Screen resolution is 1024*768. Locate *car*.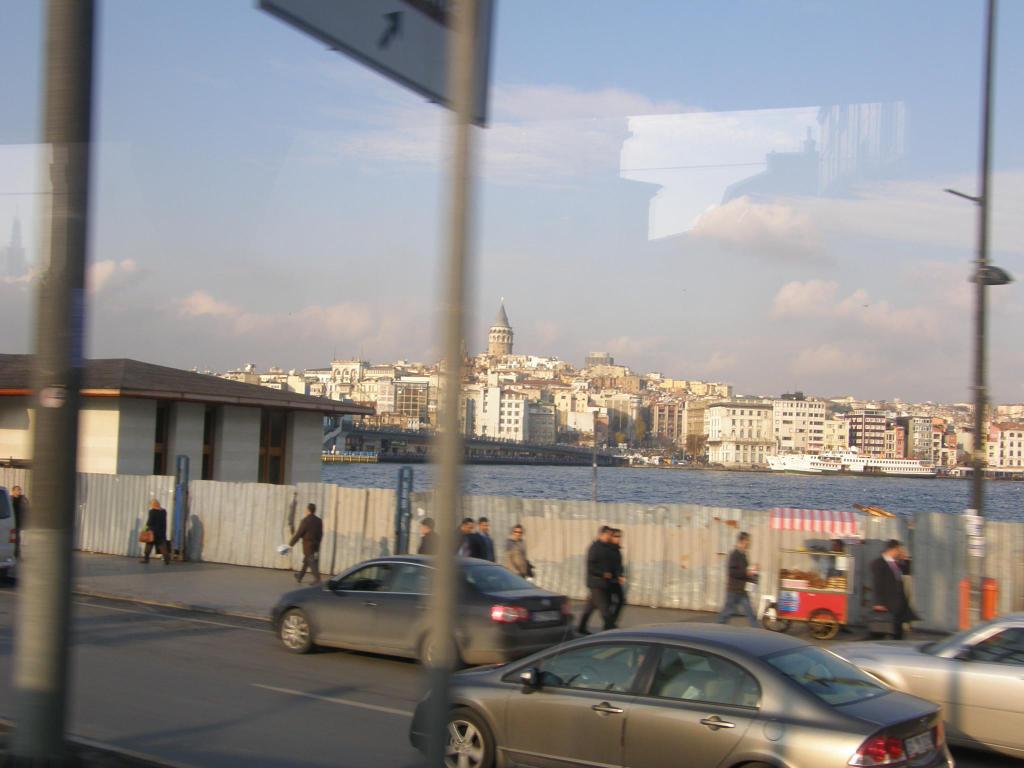
(266, 563, 569, 685).
